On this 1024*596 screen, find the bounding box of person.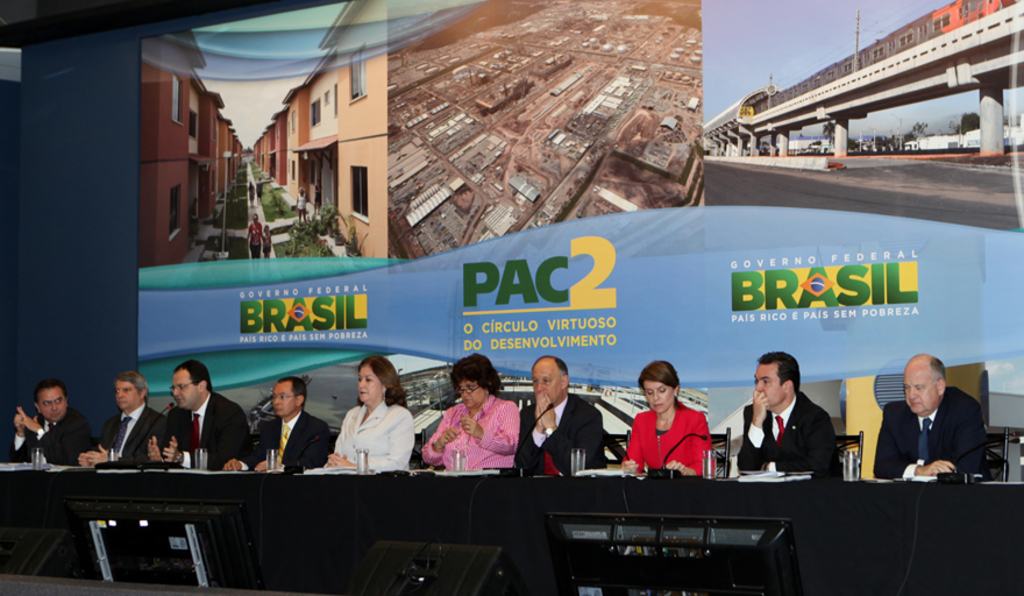
Bounding box: [248,179,254,206].
